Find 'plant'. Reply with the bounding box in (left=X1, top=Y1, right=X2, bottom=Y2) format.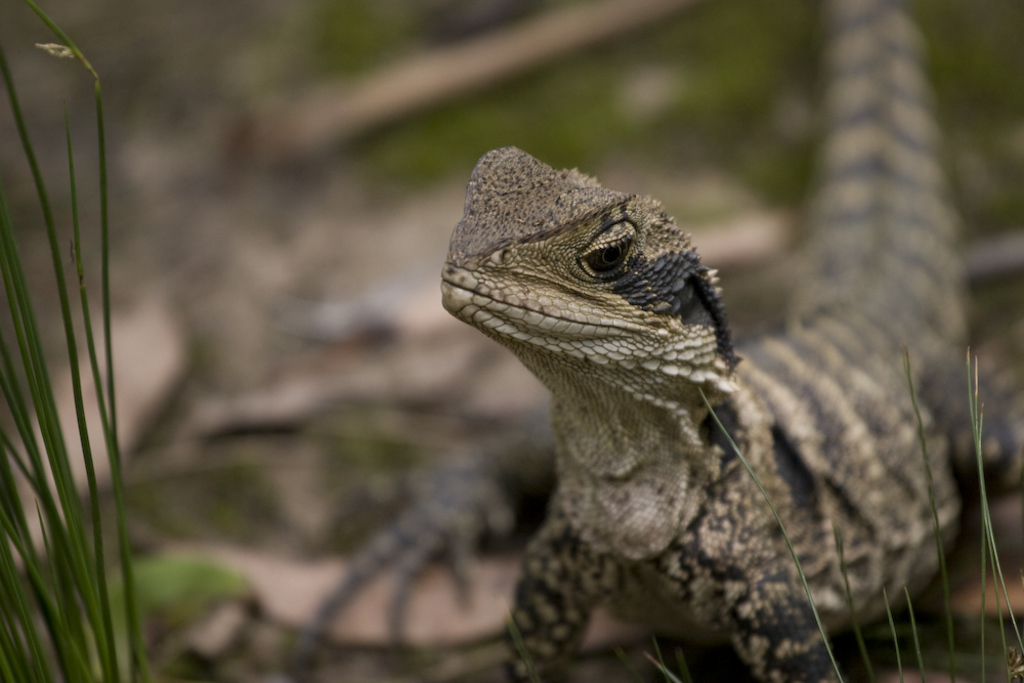
(left=4, top=54, right=203, bottom=639).
